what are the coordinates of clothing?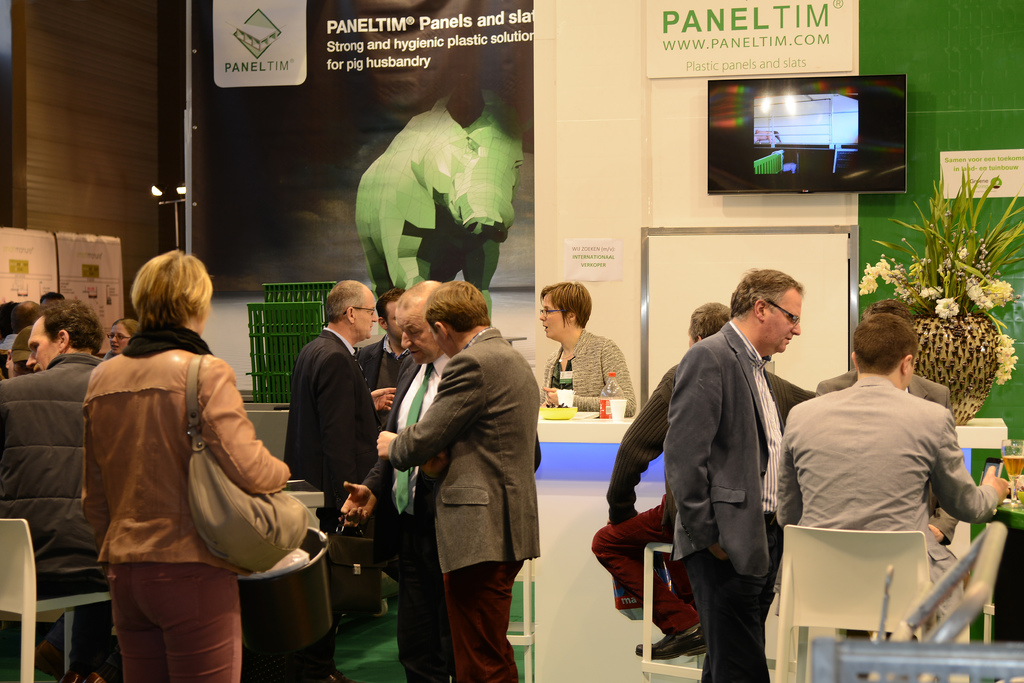
[778, 352, 997, 602].
